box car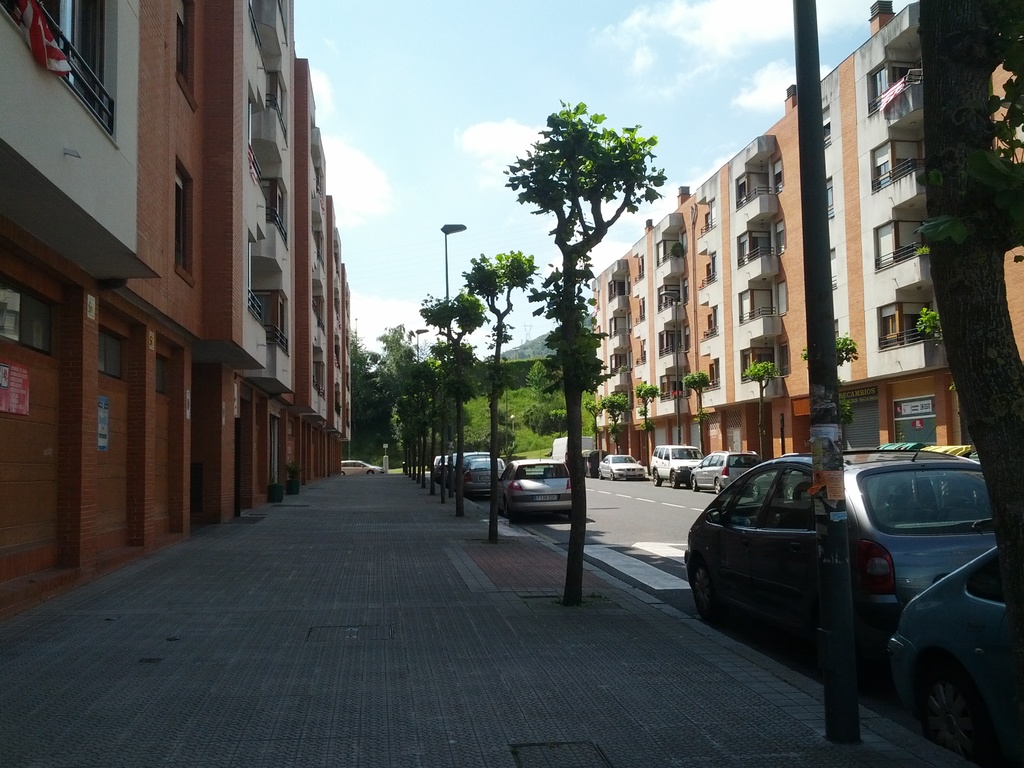
(x1=341, y1=459, x2=387, y2=479)
